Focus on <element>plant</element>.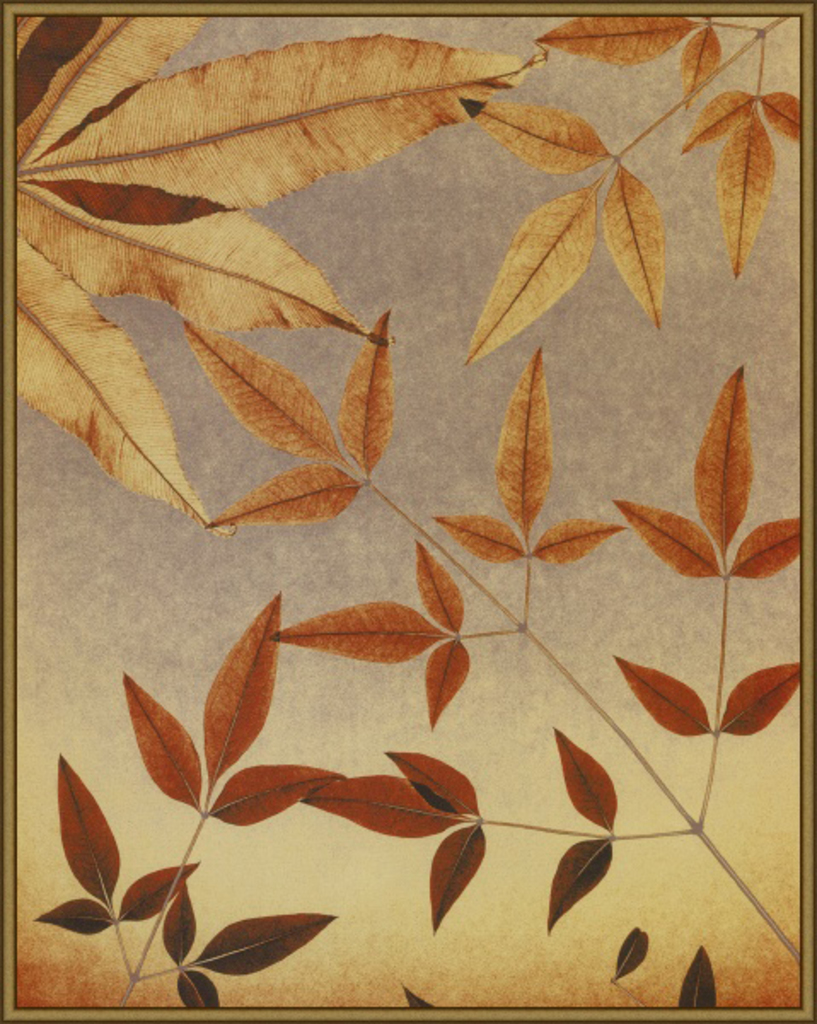
Focused at (x1=36, y1=579, x2=353, y2=1012).
